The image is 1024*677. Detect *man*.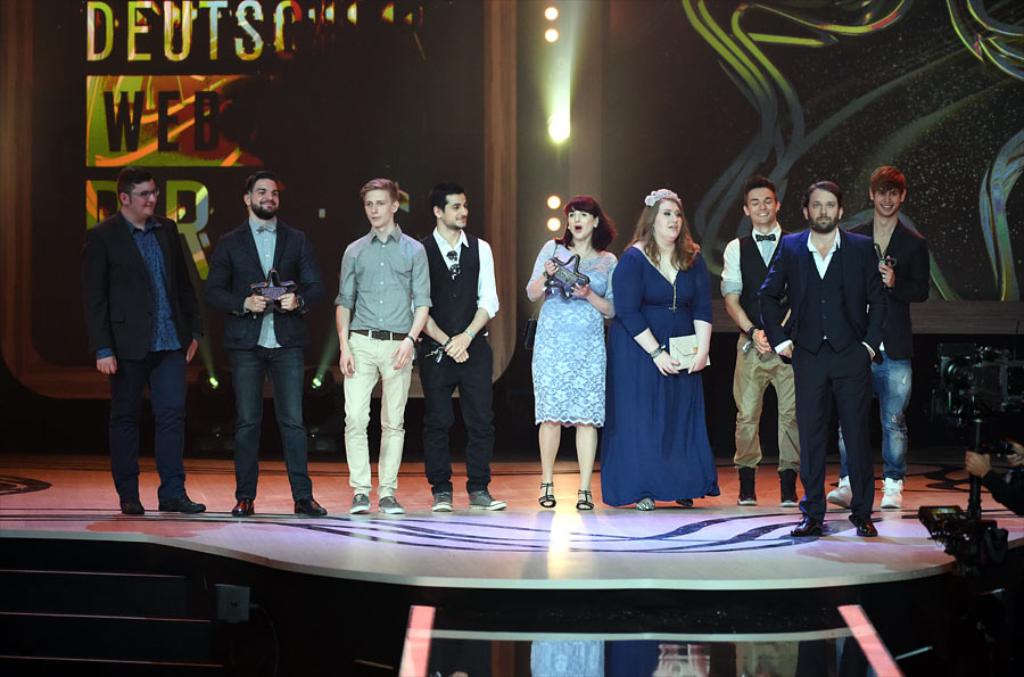
Detection: x1=80 y1=172 x2=208 y2=518.
